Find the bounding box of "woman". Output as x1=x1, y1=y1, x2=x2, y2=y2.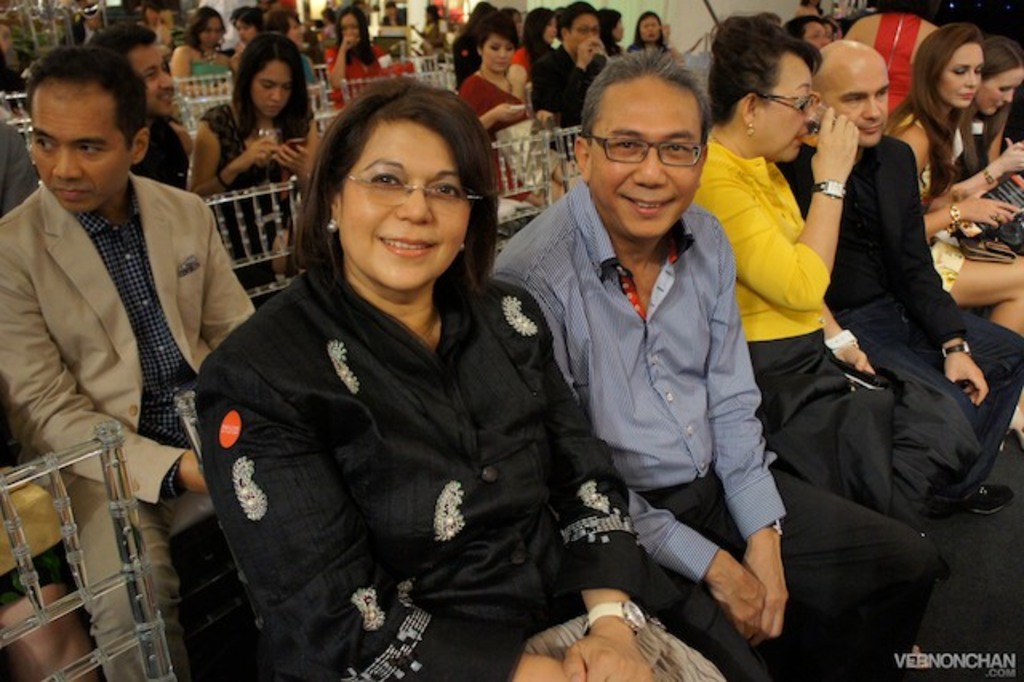
x1=939, y1=40, x2=1022, y2=255.
